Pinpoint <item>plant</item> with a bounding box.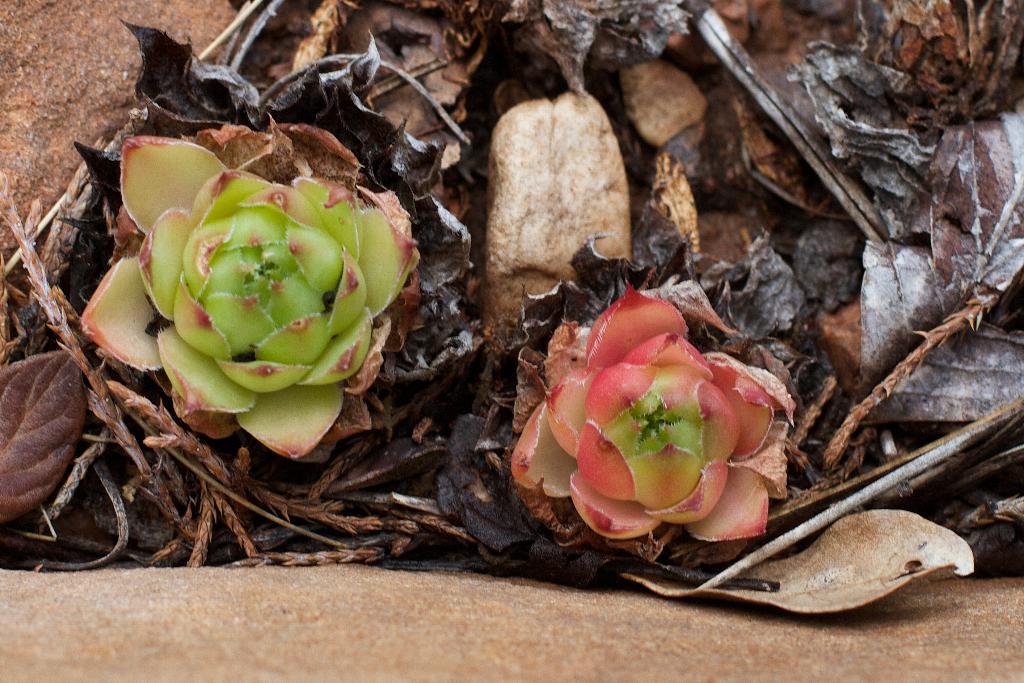
locate(490, 276, 808, 562).
